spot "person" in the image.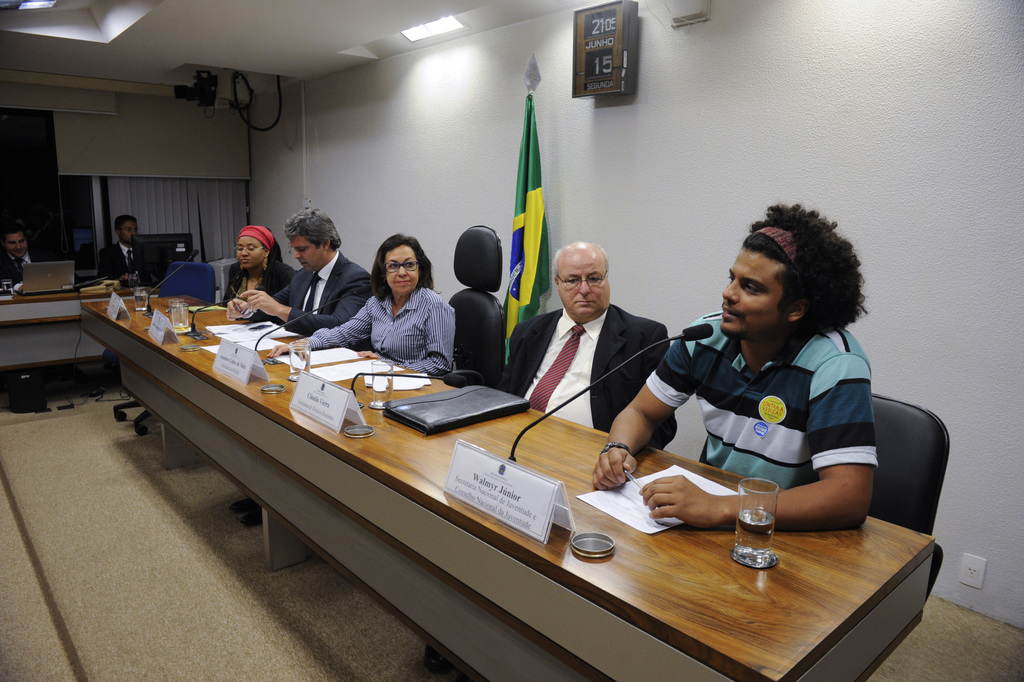
"person" found at bbox=[268, 234, 460, 380].
